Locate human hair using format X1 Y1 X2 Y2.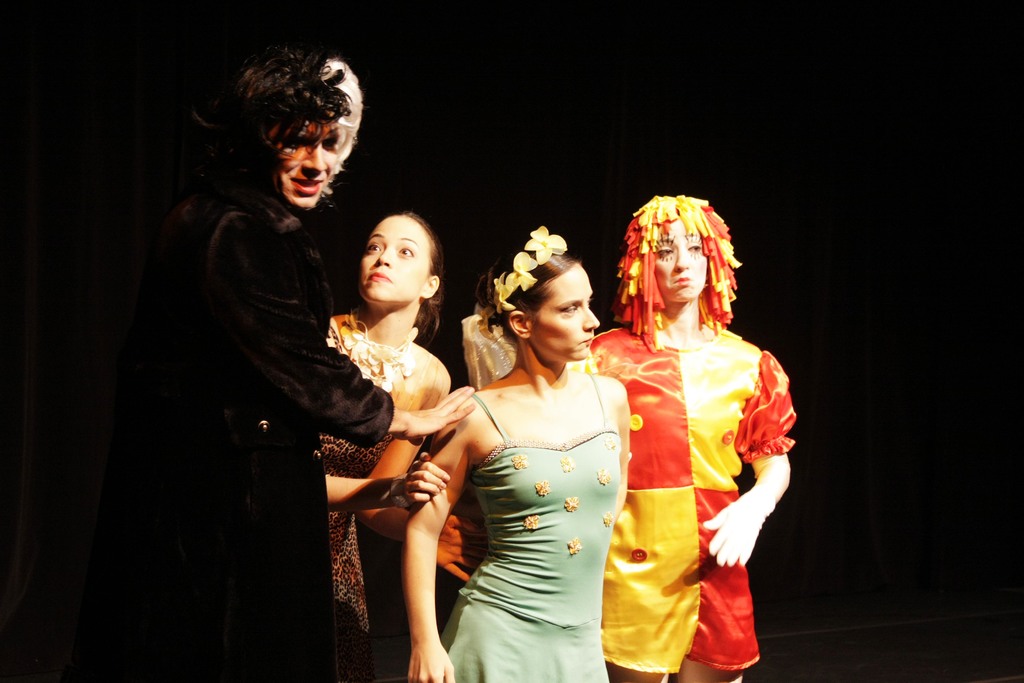
384 215 446 347.
